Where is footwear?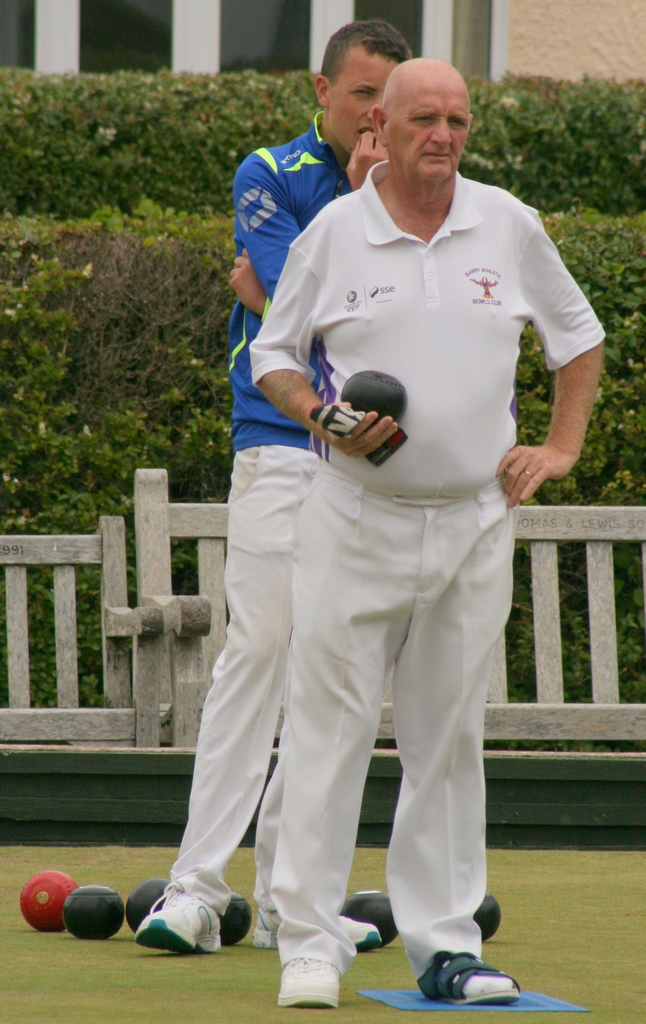
[275,954,338,1008].
